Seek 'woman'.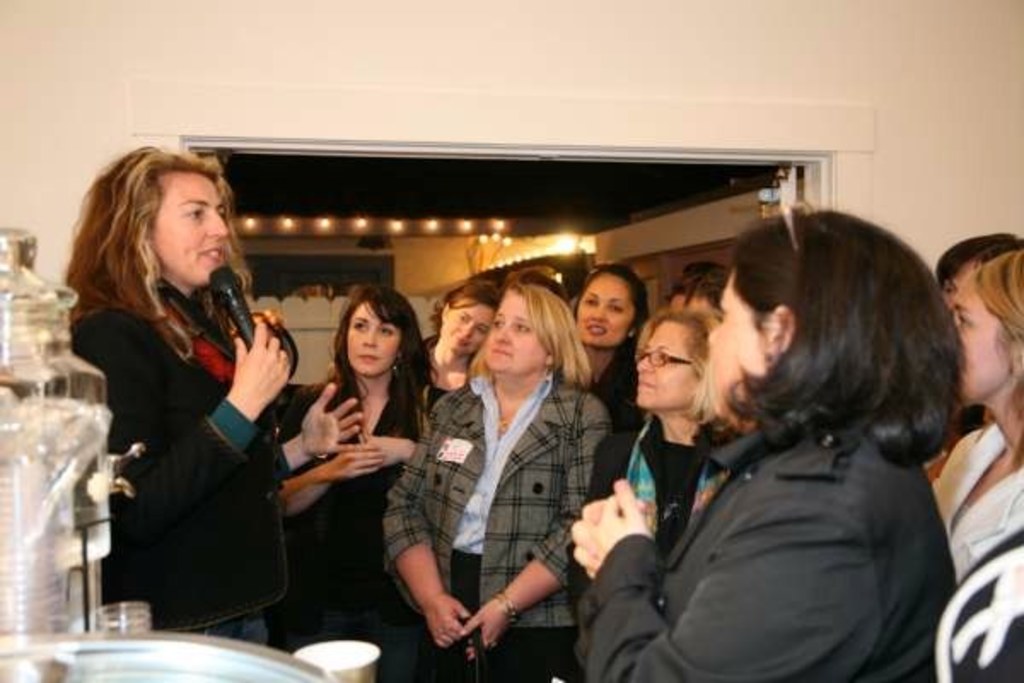
l=927, t=246, r=1022, b=681.
